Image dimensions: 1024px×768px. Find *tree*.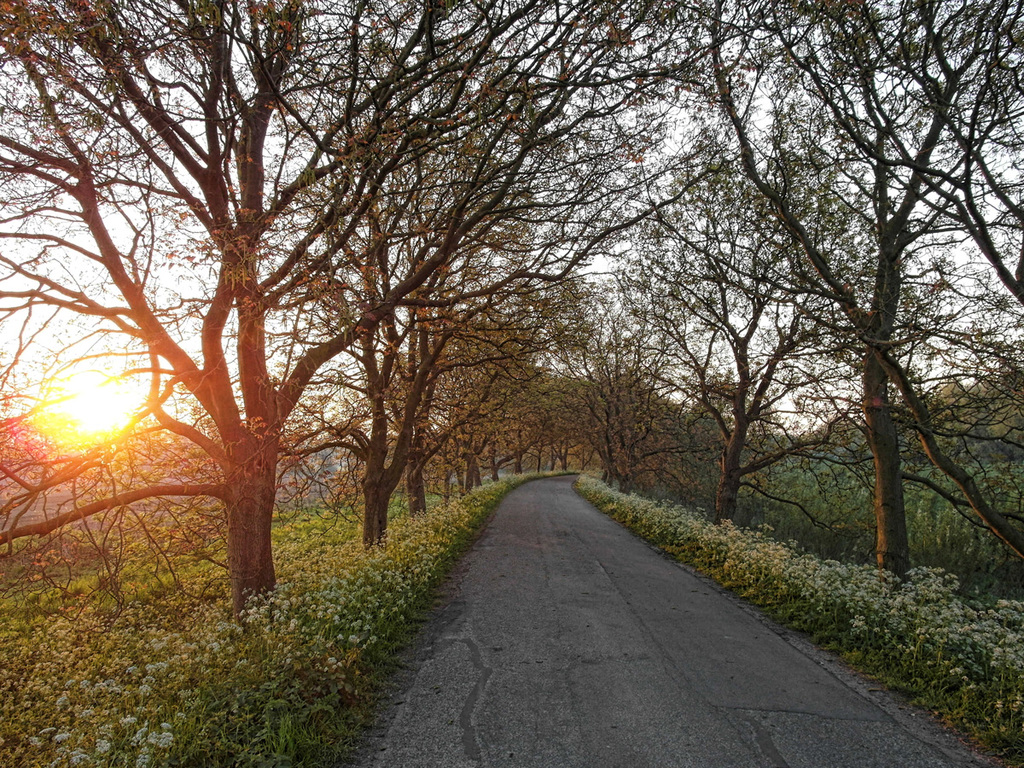
locate(693, 0, 1023, 616).
